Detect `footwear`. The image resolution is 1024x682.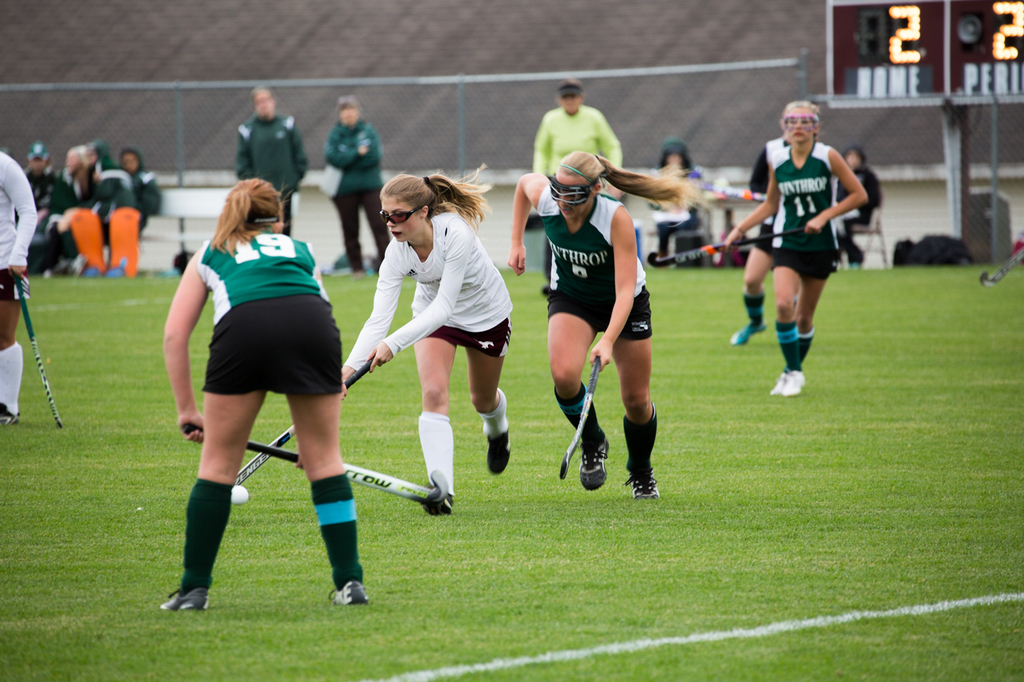
<region>768, 369, 805, 395</region>.
